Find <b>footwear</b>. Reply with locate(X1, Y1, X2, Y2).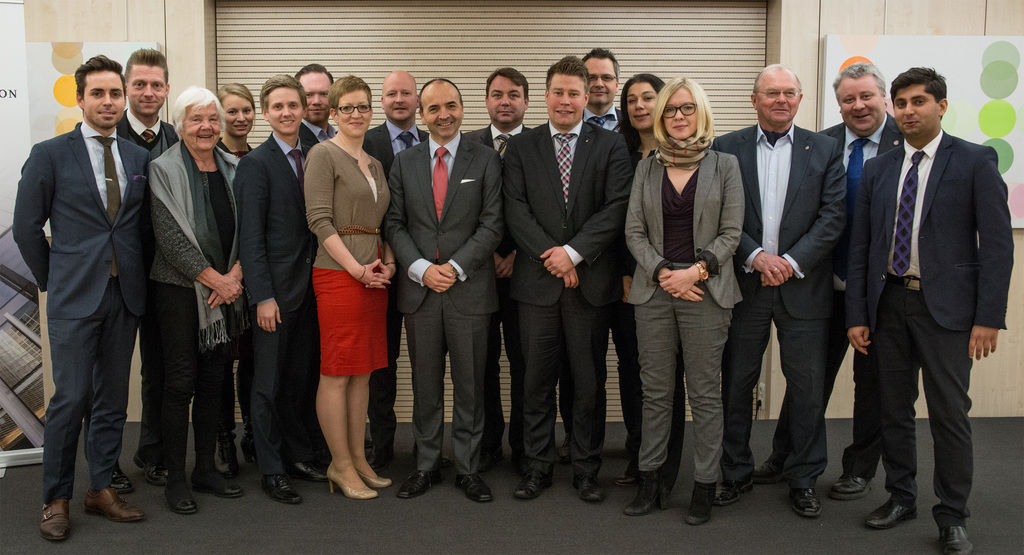
locate(932, 527, 972, 554).
